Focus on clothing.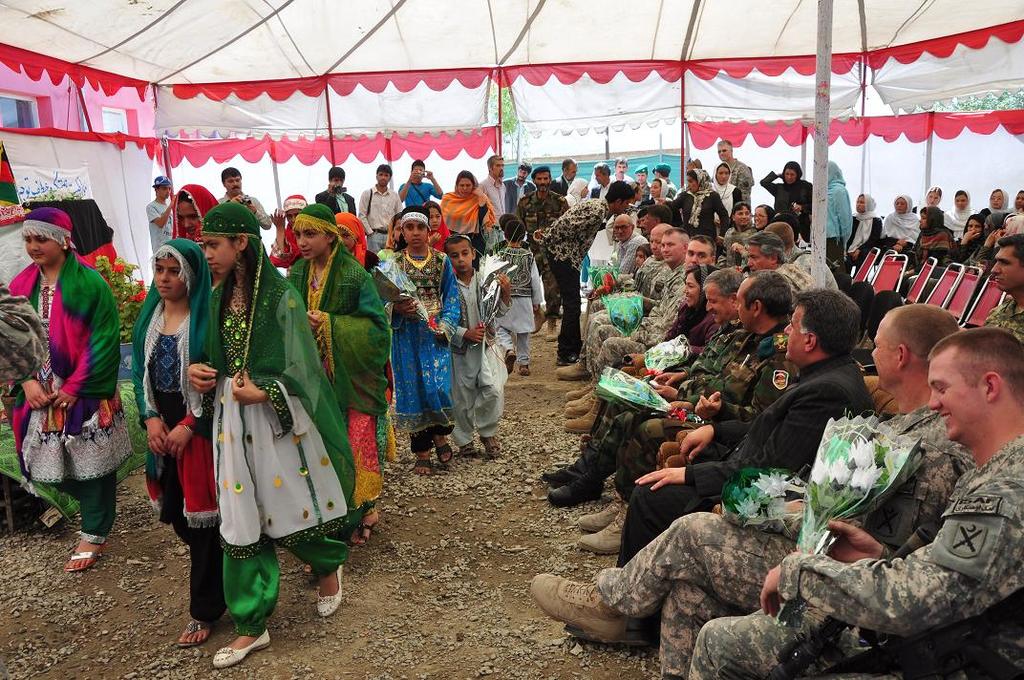
Focused at 288,206,387,504.
